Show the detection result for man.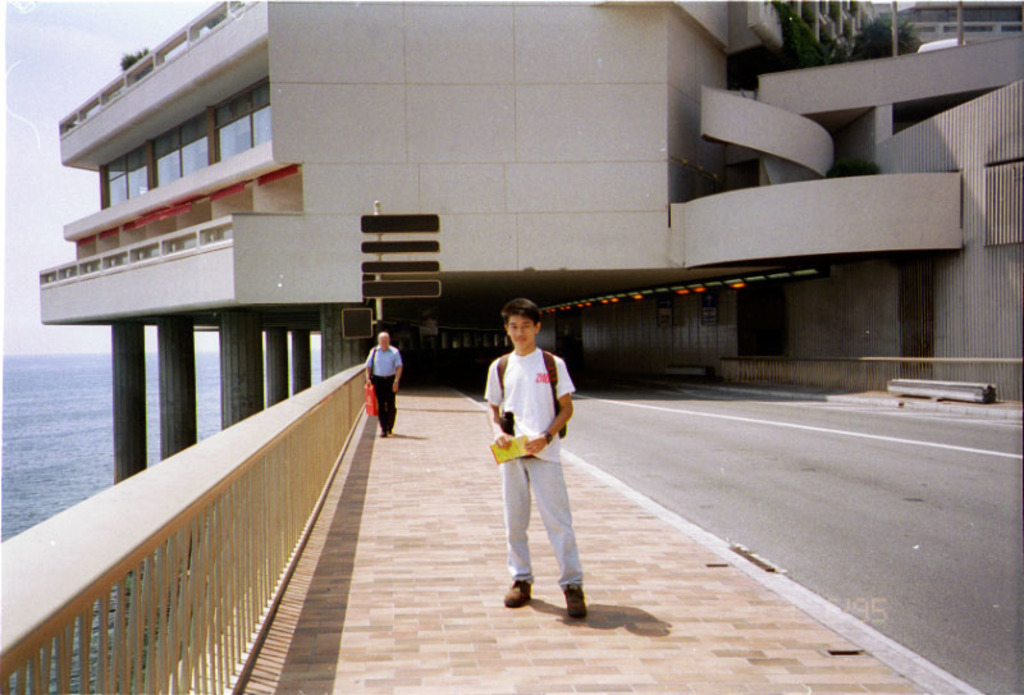
(left=360, top=329, right=398, bottom=435).
